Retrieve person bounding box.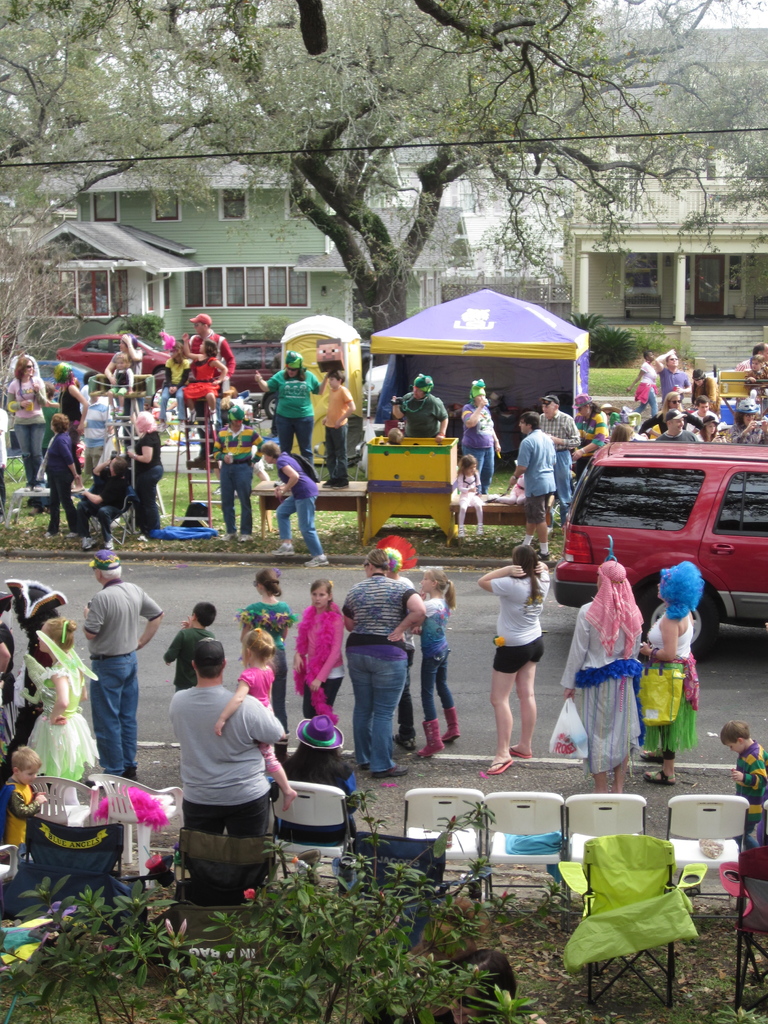
Bounding box: [81, 547, 165, 787].
